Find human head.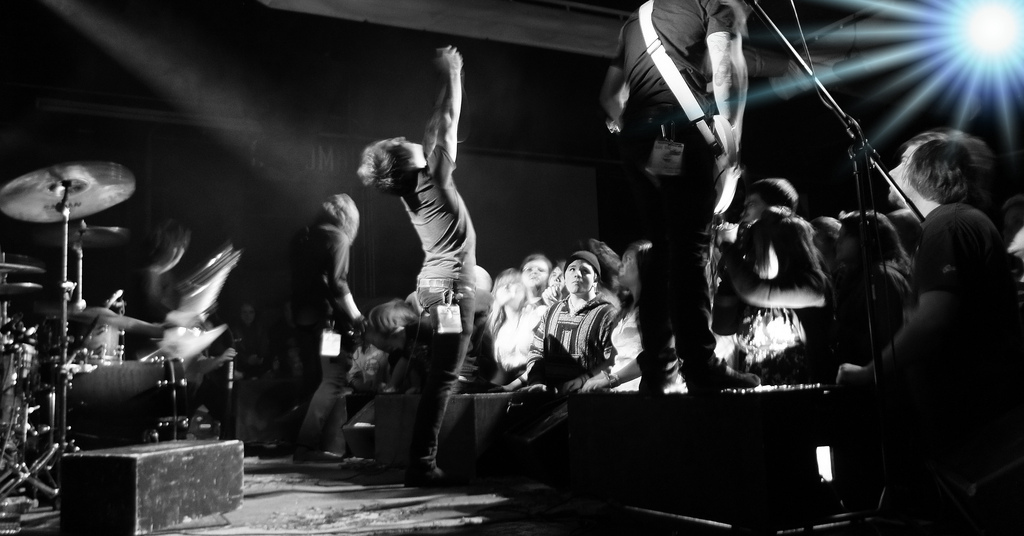
rect(544, 260, 564, 292).
